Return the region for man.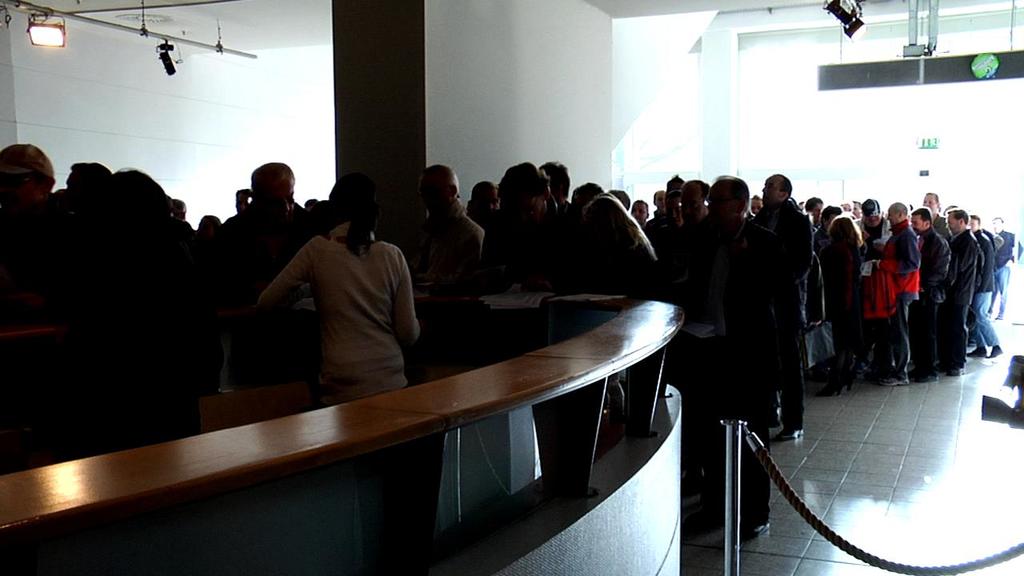
Rect(916, 209, 950, 360).
